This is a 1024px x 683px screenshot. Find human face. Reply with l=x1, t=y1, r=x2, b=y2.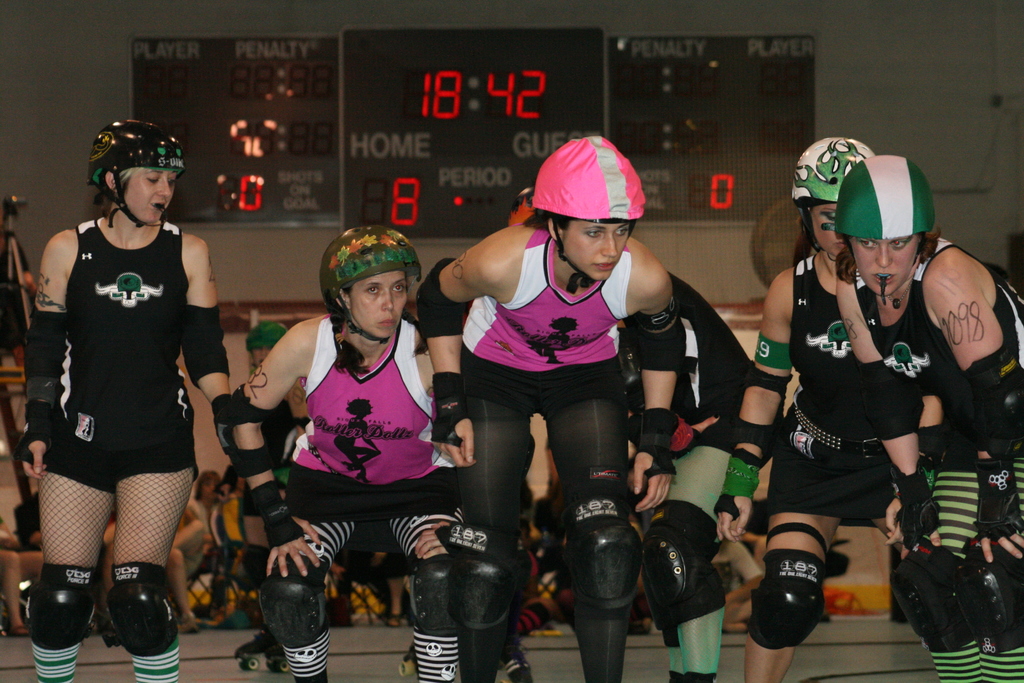
l=564, t=222, r=629, b=280.
